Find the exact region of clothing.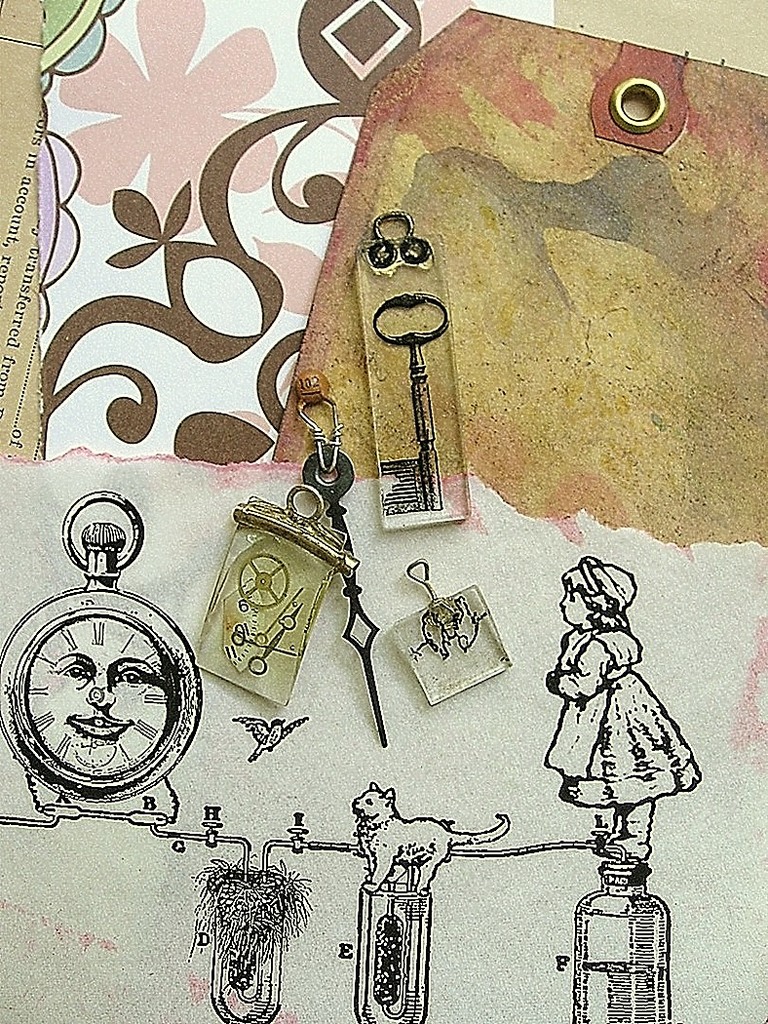
Exact region: {"x1": 544, "y1": 586, "x2": 700, "y2": 857}.
